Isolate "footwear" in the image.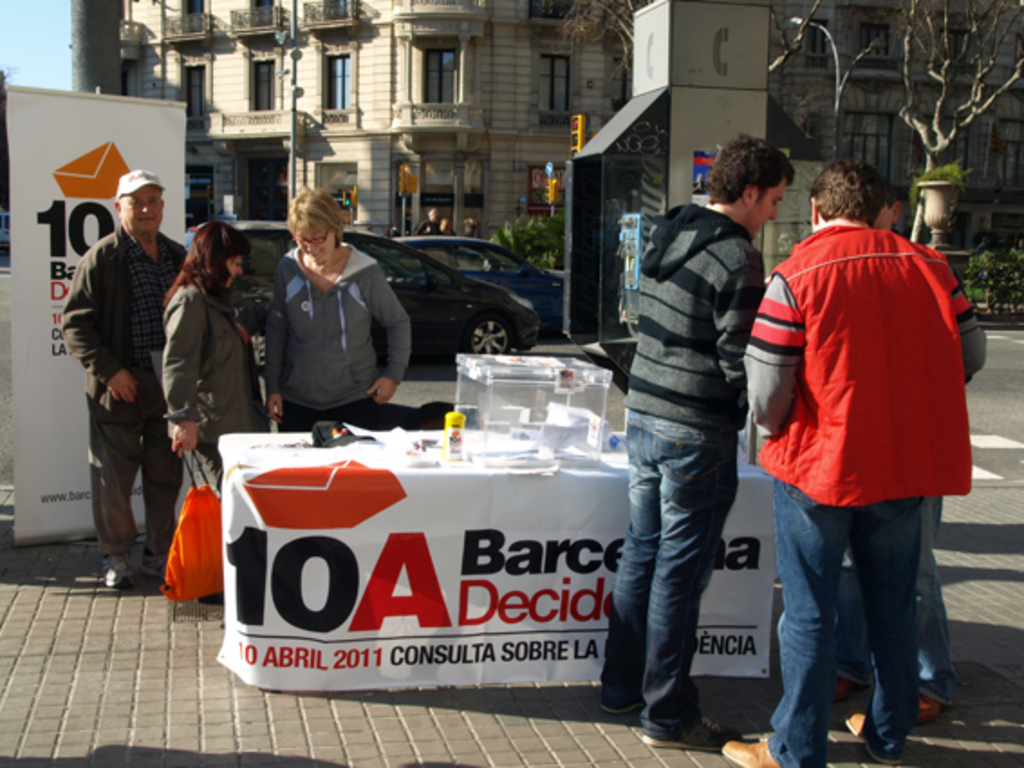
Isolated region: <region>845, 710, 892, 763</region>.
